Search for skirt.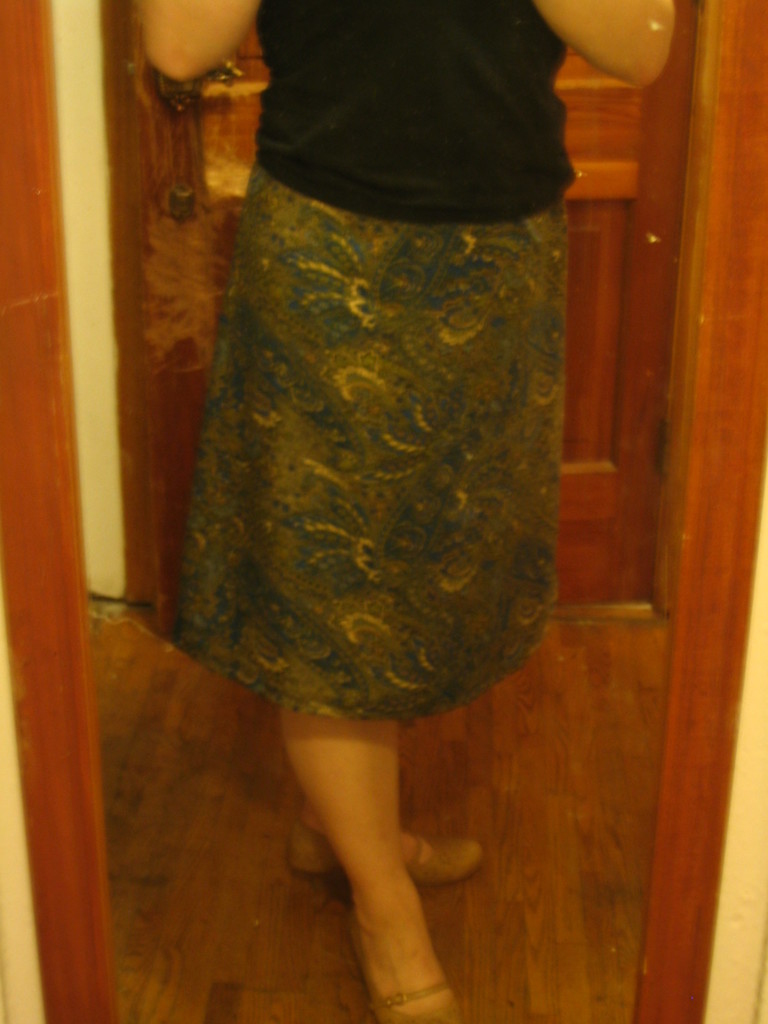
Found at bbox=[168, 161, 570, 721].
